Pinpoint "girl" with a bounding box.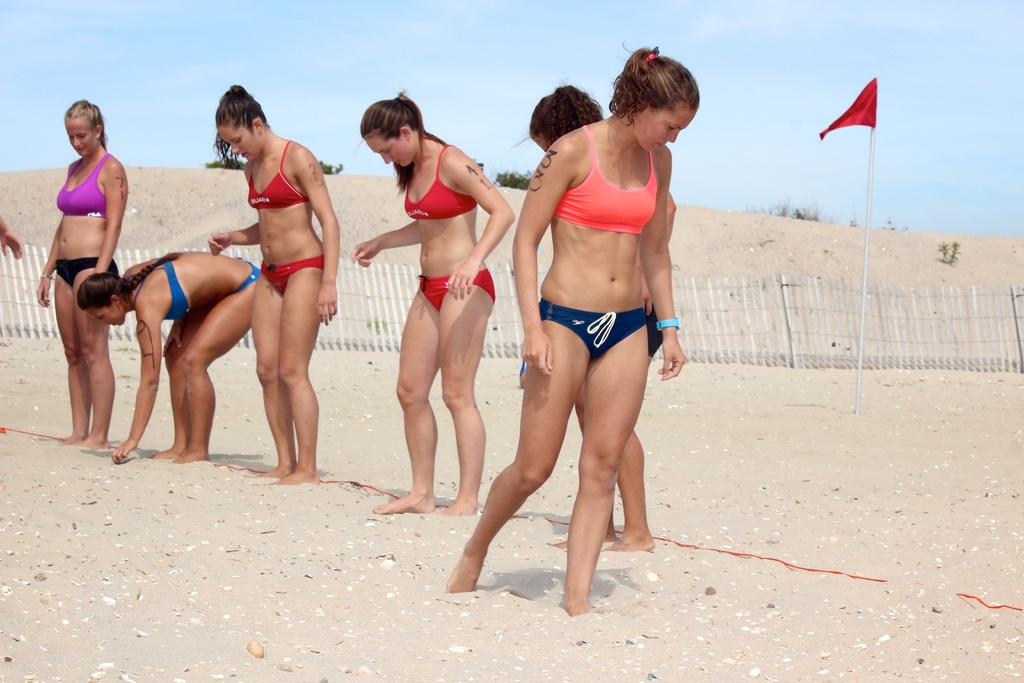
bbox(509, 79, 676, 549).
